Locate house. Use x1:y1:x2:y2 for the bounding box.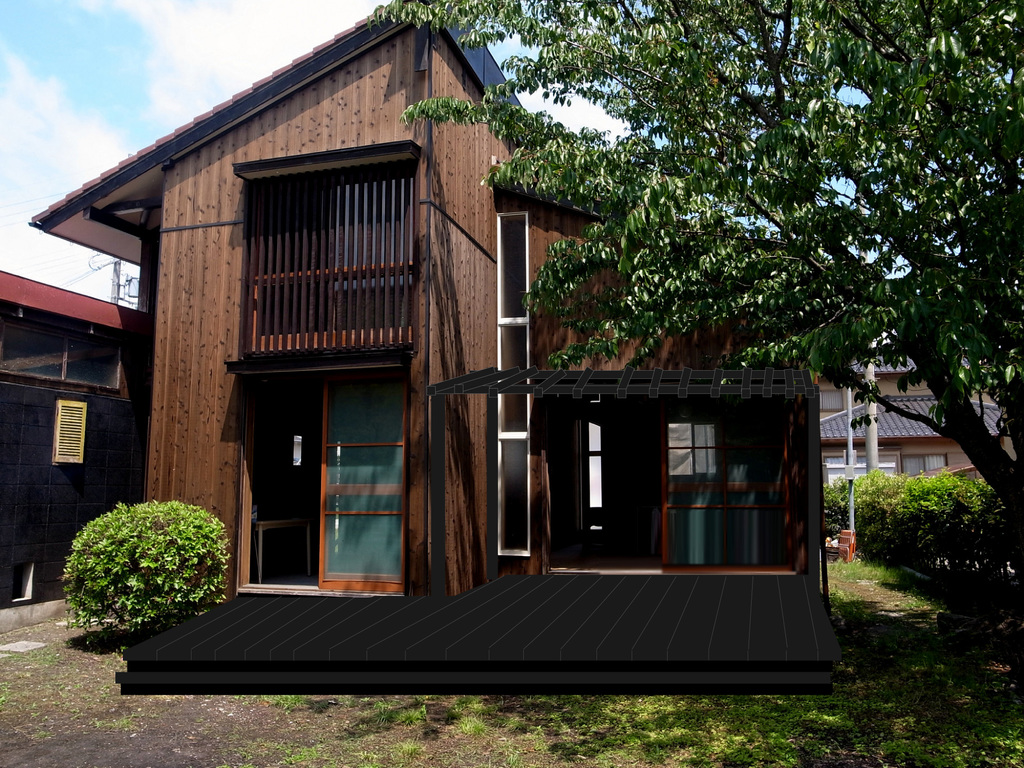
5:3:840:675.
